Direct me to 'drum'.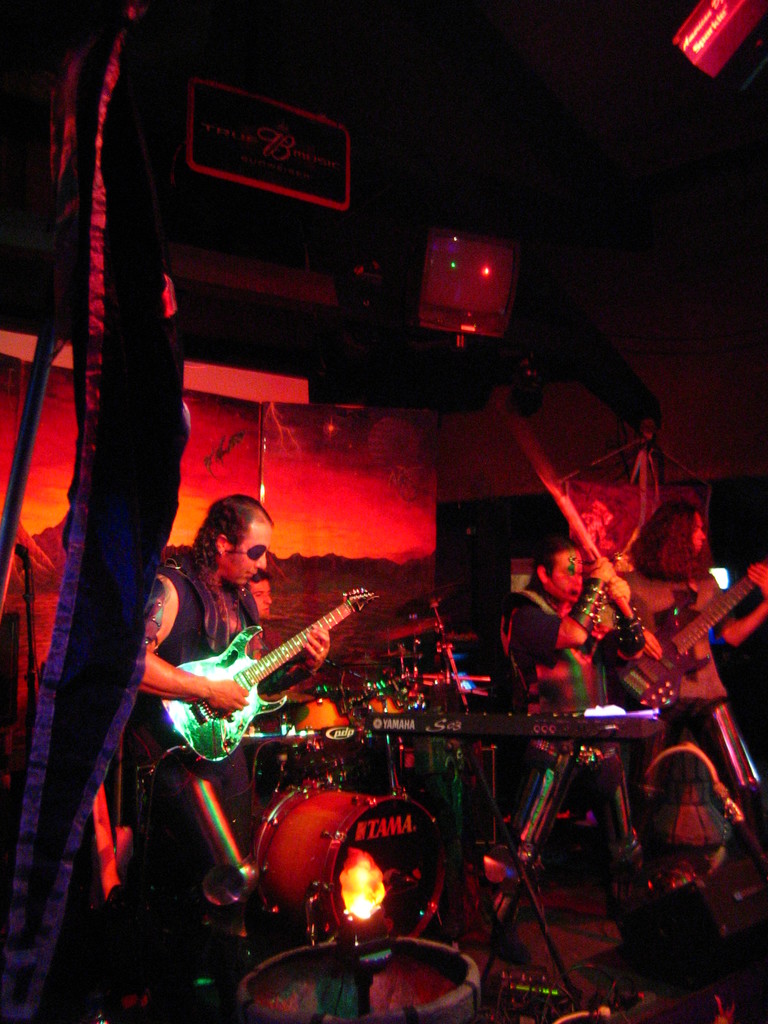
Direction: 251/685/374/788.
